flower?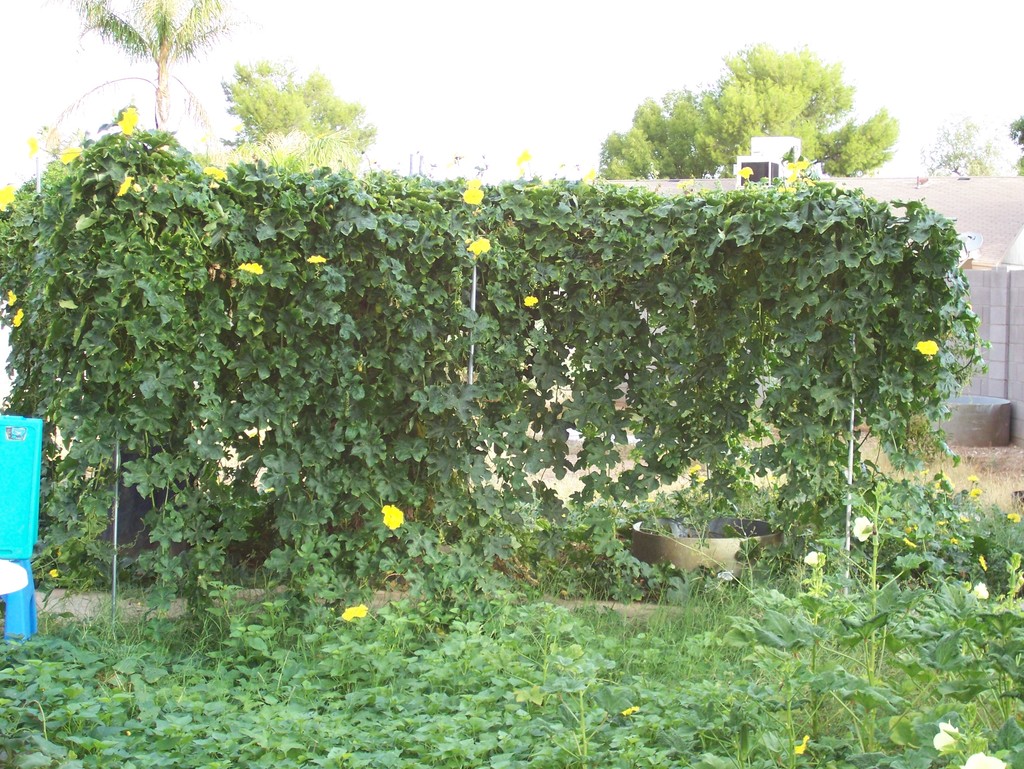
916:335:942:363
